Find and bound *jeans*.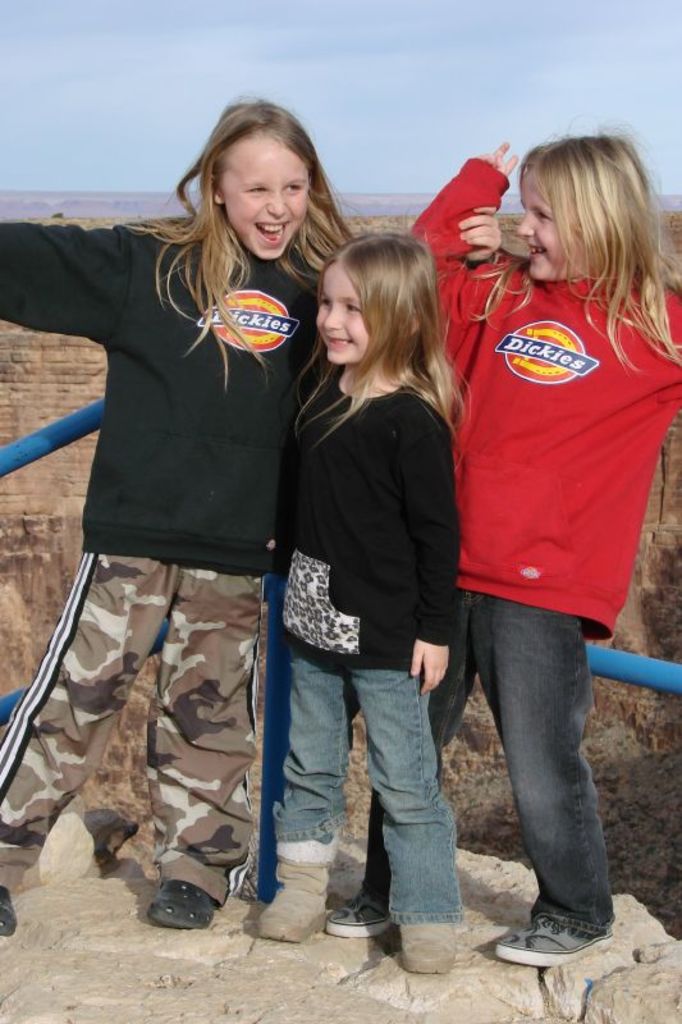
Bound: select_region(362, 596, 619, 936).
